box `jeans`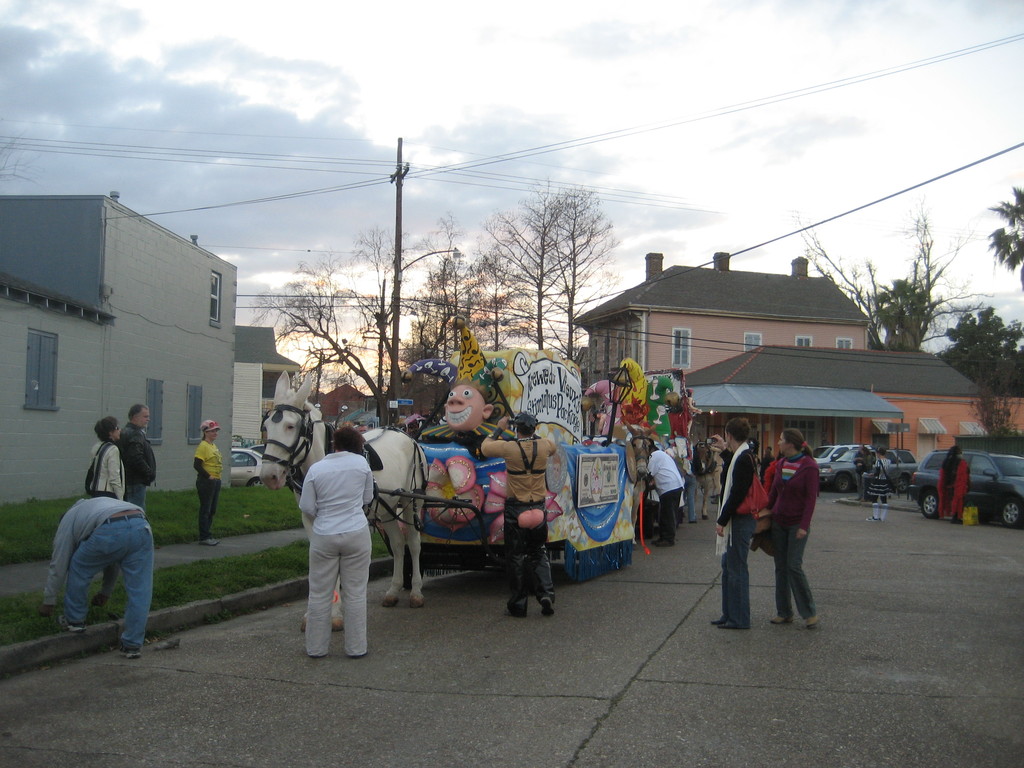
64/510/166/644
